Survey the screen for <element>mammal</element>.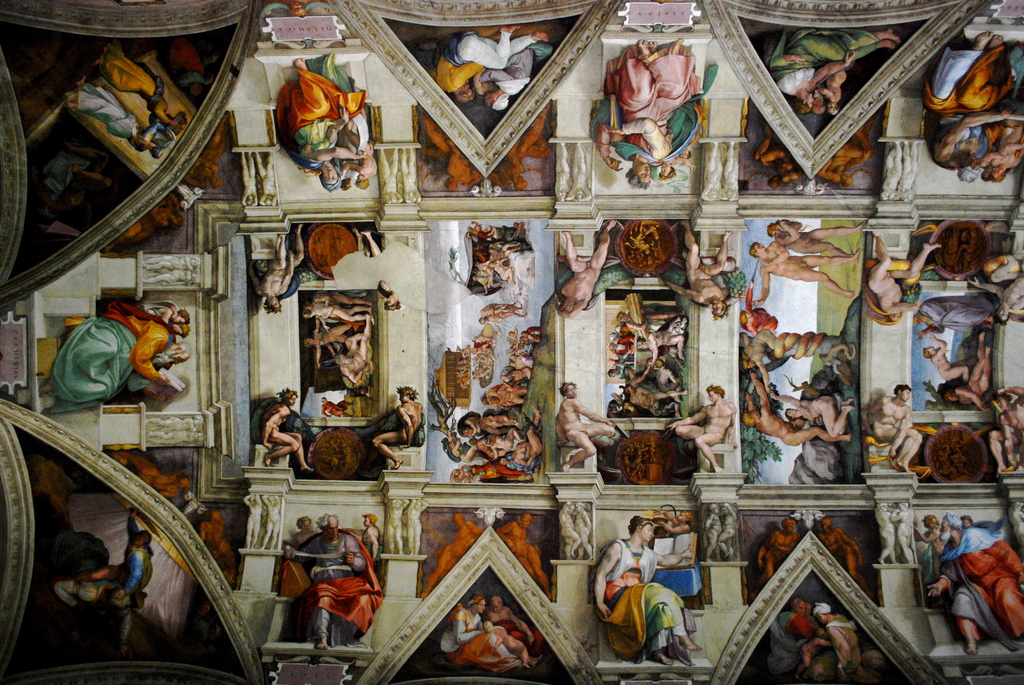
Survey found: detection(470, 227, 521, 295).
